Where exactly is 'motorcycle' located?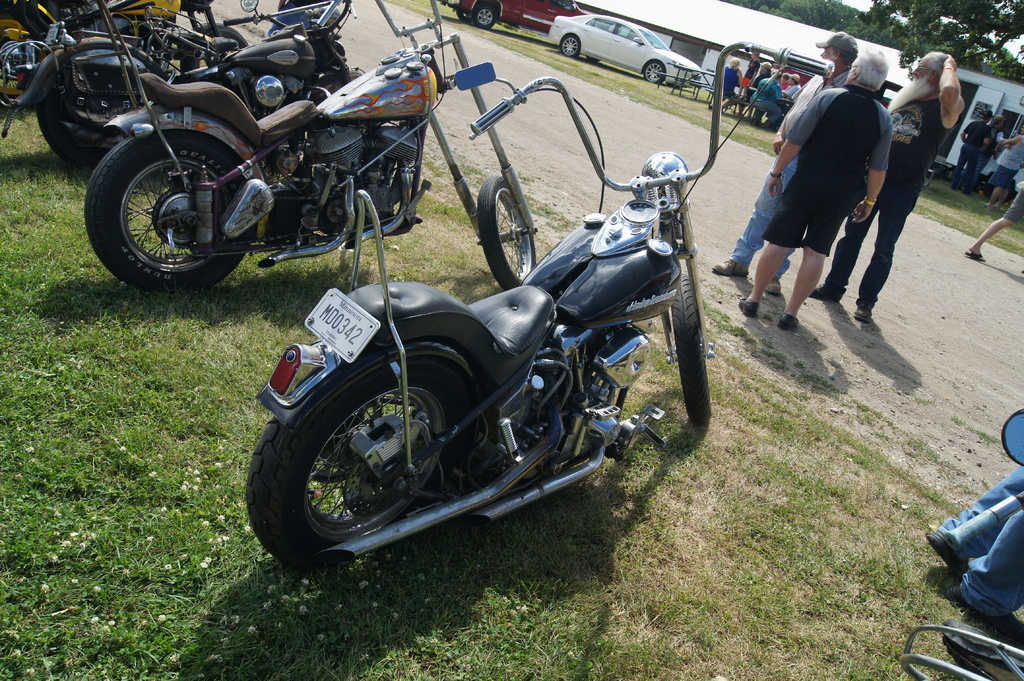
Its bounding box is left=902, top=403, right=1023, bottom=680.
